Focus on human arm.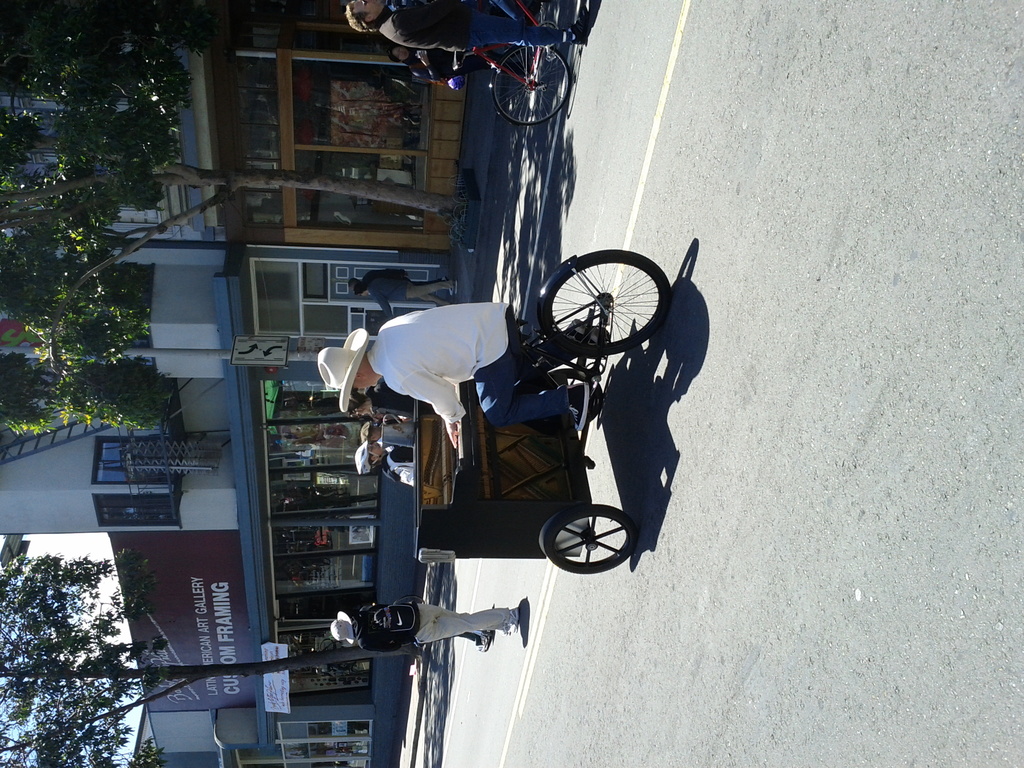
Focused at (390,0,461,29).
